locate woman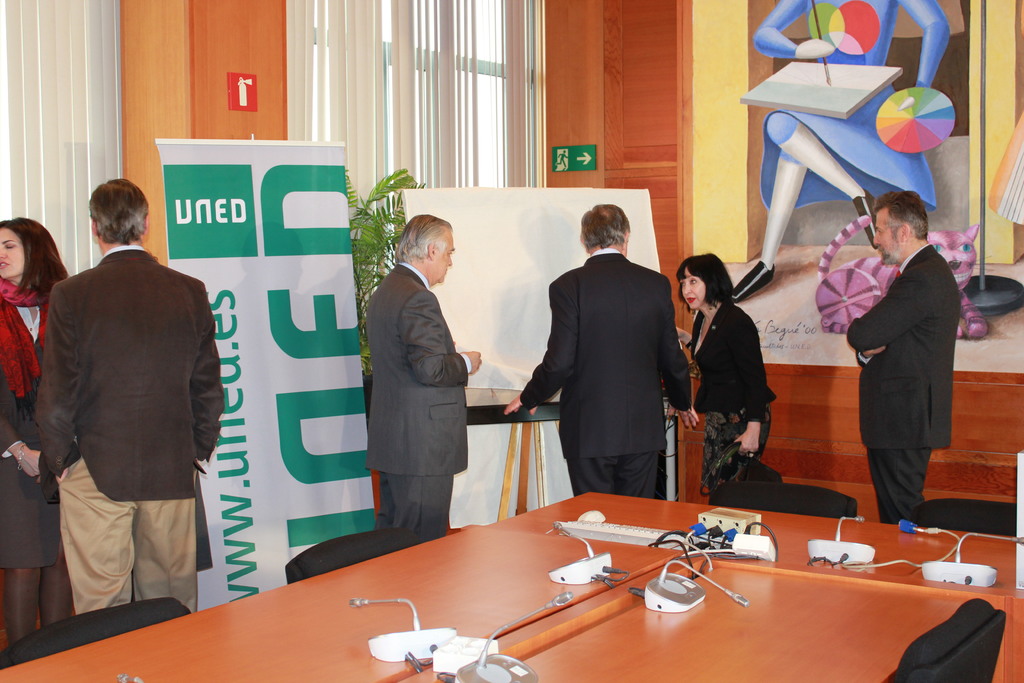
detection(689, 255, 786, 506)
